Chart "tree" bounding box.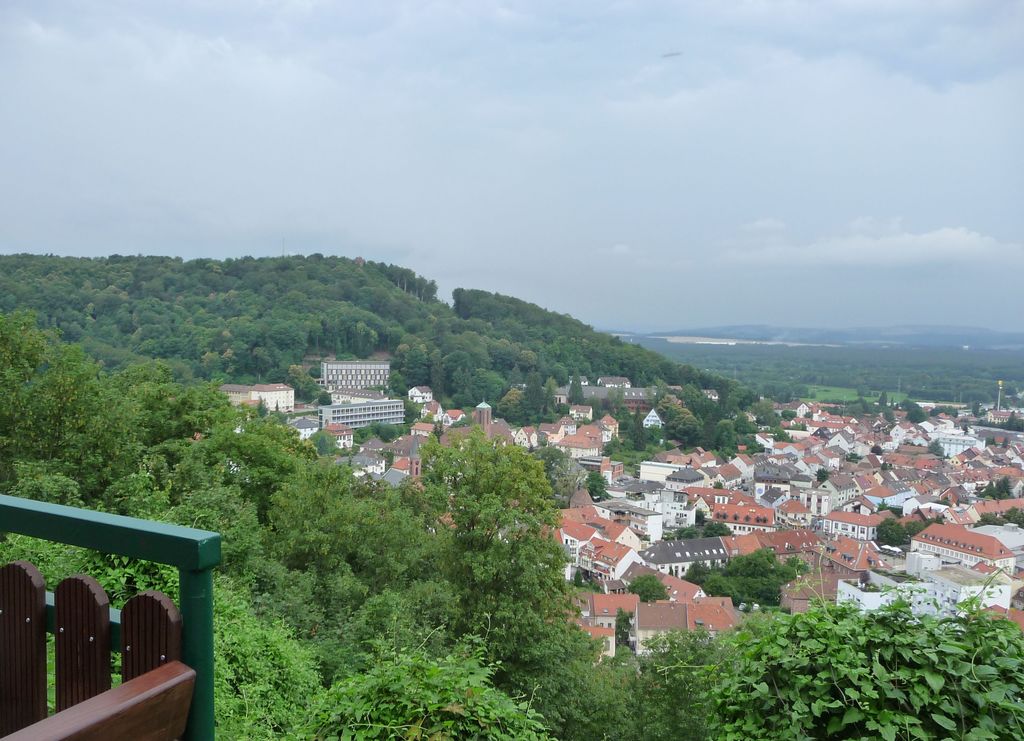
Charted: left=969, top=401, right=984, bottom=417.
